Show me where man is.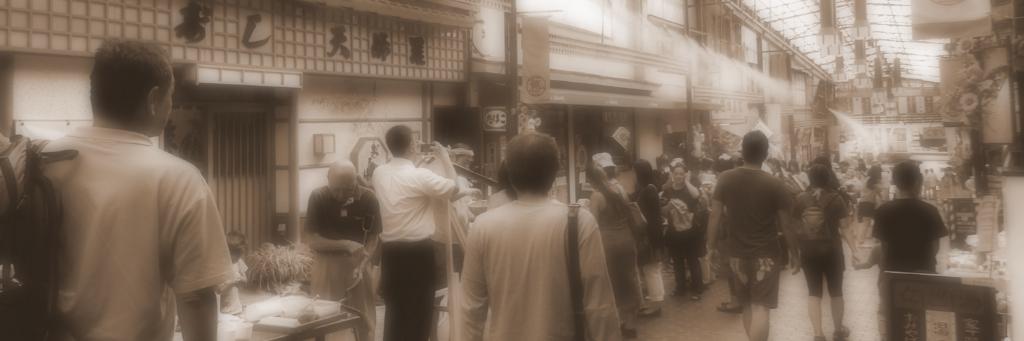
man is at region(15, 27, 241, 340).
